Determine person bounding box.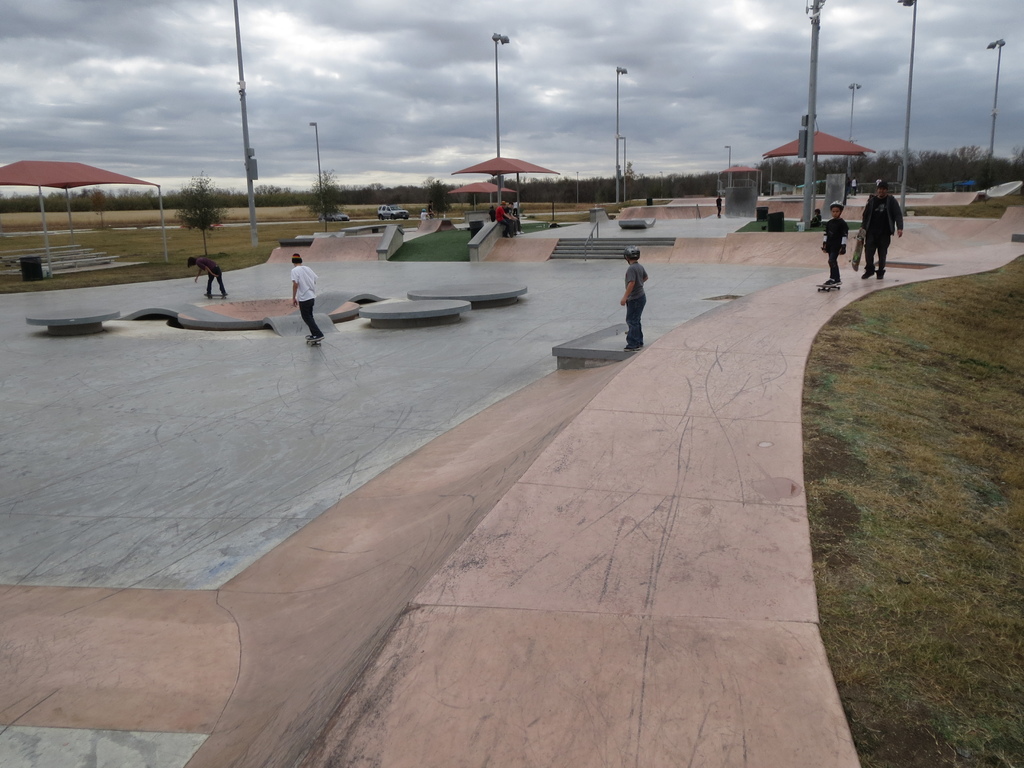
Determined: locate(186, 256, 226, 300).
